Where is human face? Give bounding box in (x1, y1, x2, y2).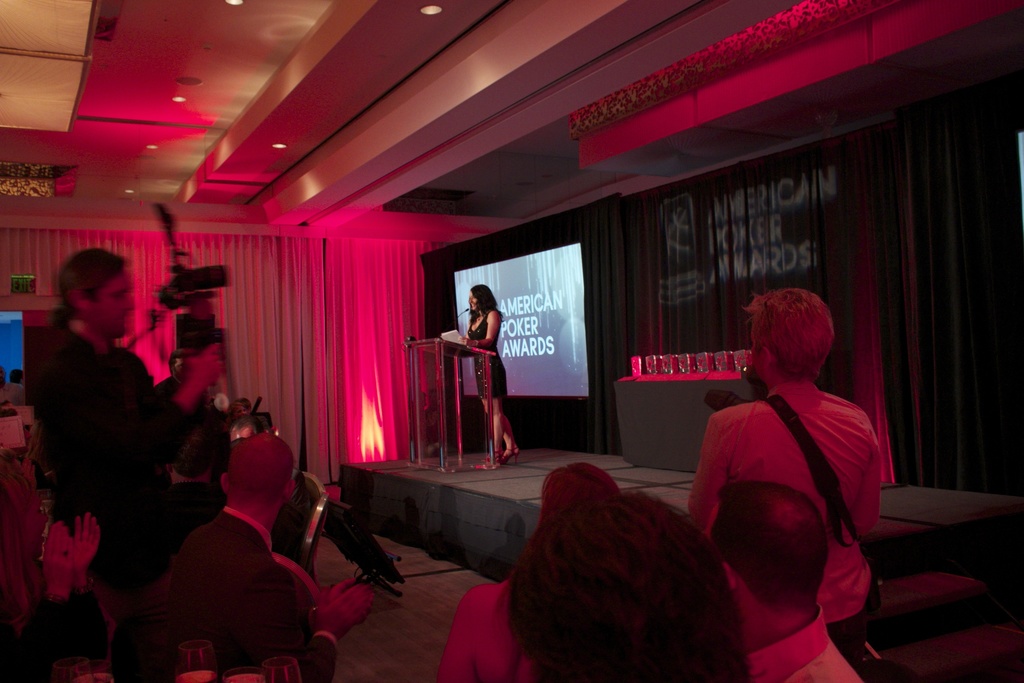
(88, 261, 134, 339).
